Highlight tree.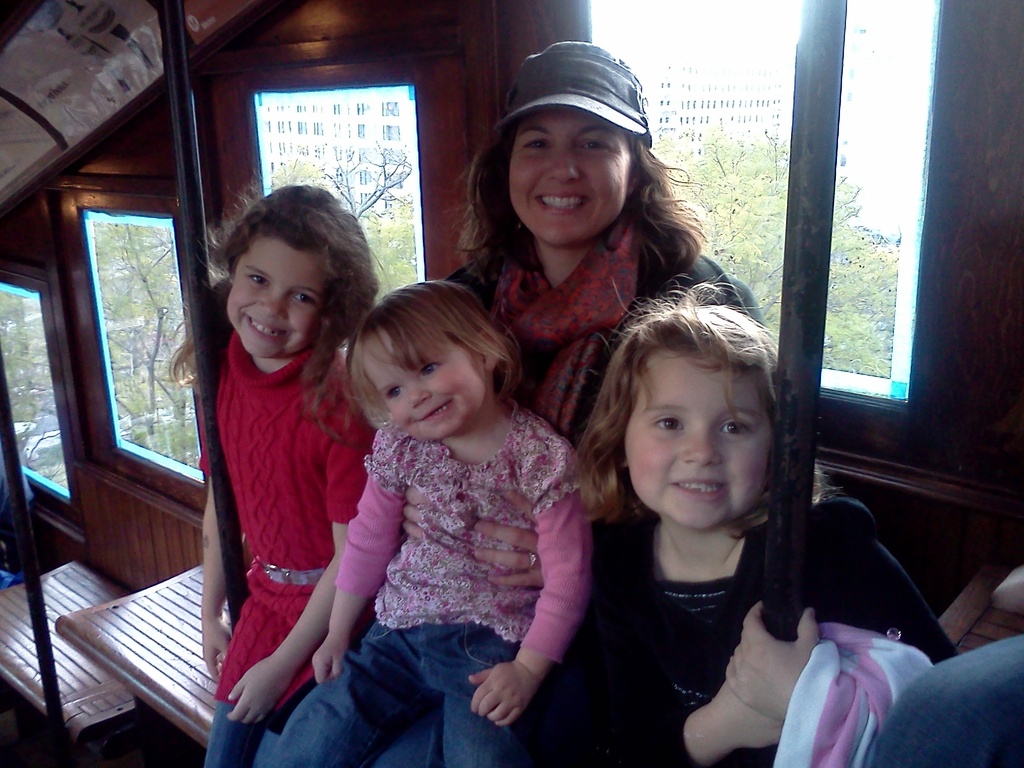
Highlighted region: (x1=273, y1=138, x2=410, y2=281).
